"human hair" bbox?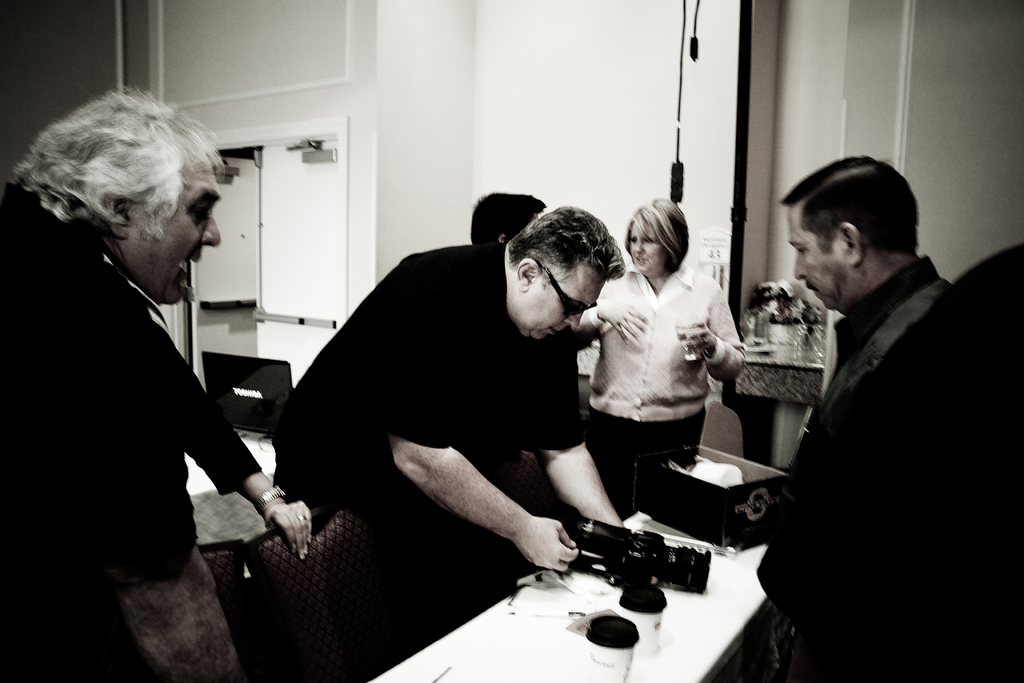
[x1=502, y1=203, x2=627, y2=288]
